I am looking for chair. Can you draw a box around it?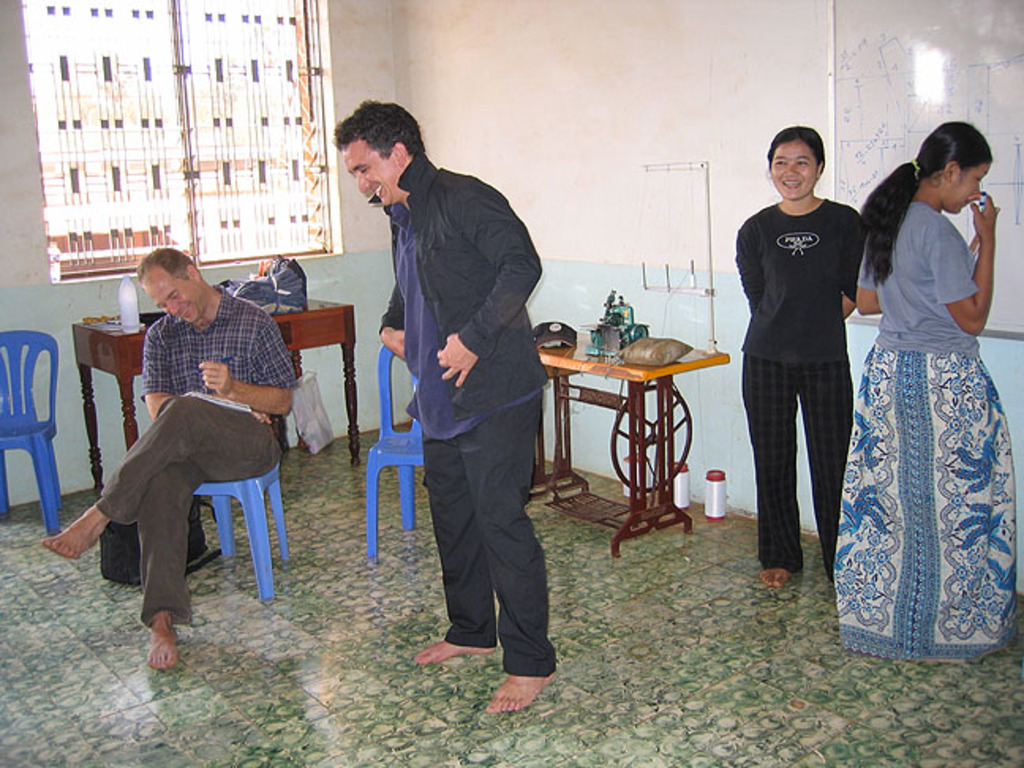
Sure, the bounding box is crop(365, 341, 431, 563).
